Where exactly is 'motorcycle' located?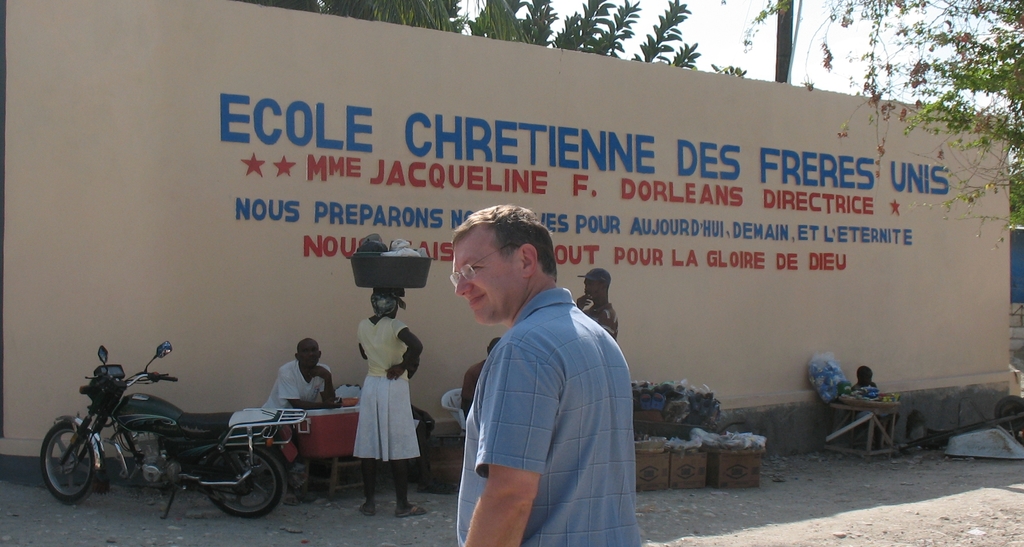
Its bounding box is (left=23, top=359, right=305, bottom=519).
